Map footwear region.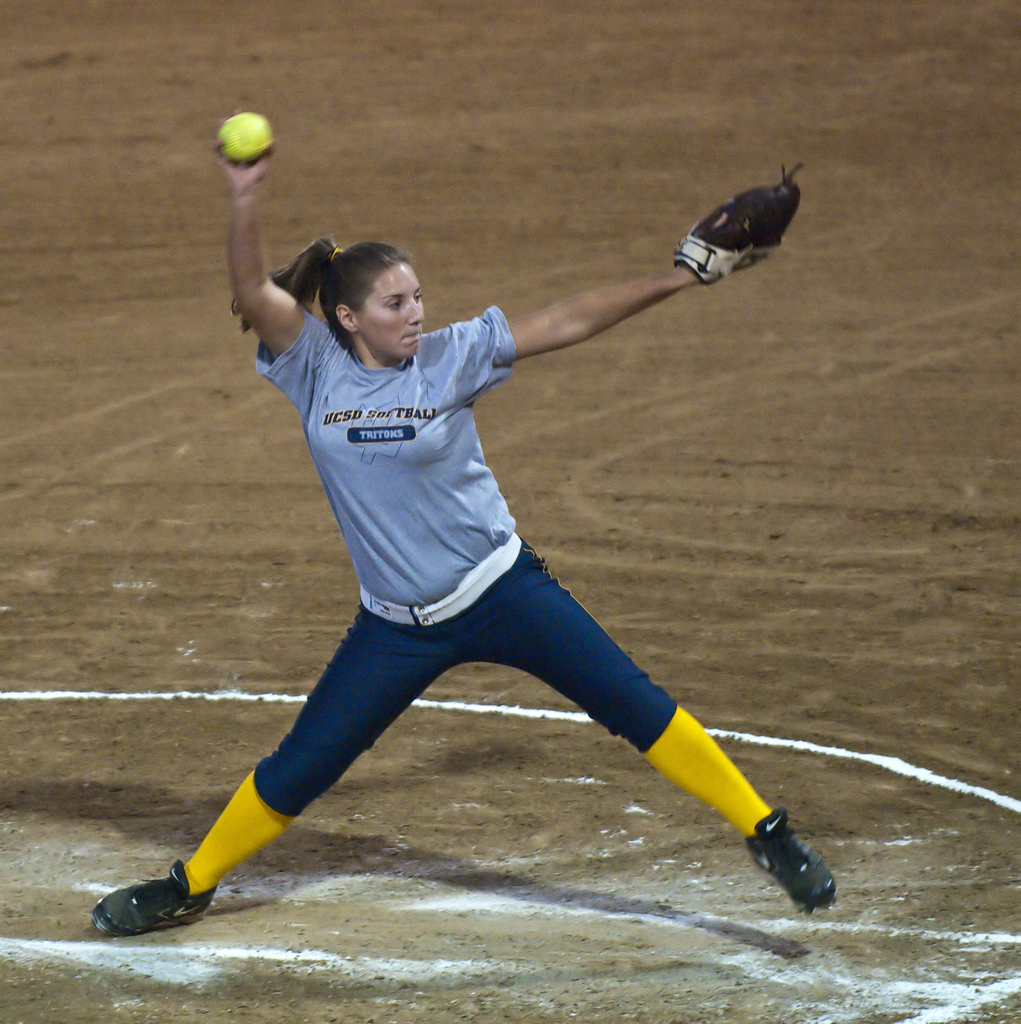
Mapped to 90/858/218/936.
